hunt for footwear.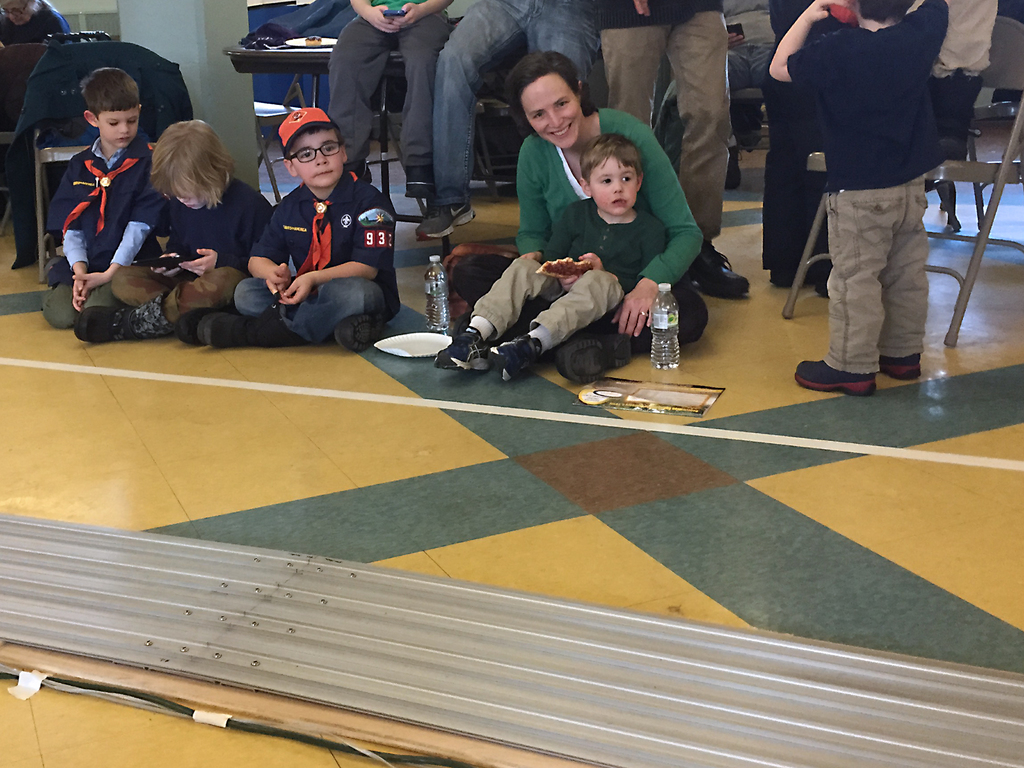
Hunted down at pyautogui.locateOnScreen(405, 162, 452, 197).
